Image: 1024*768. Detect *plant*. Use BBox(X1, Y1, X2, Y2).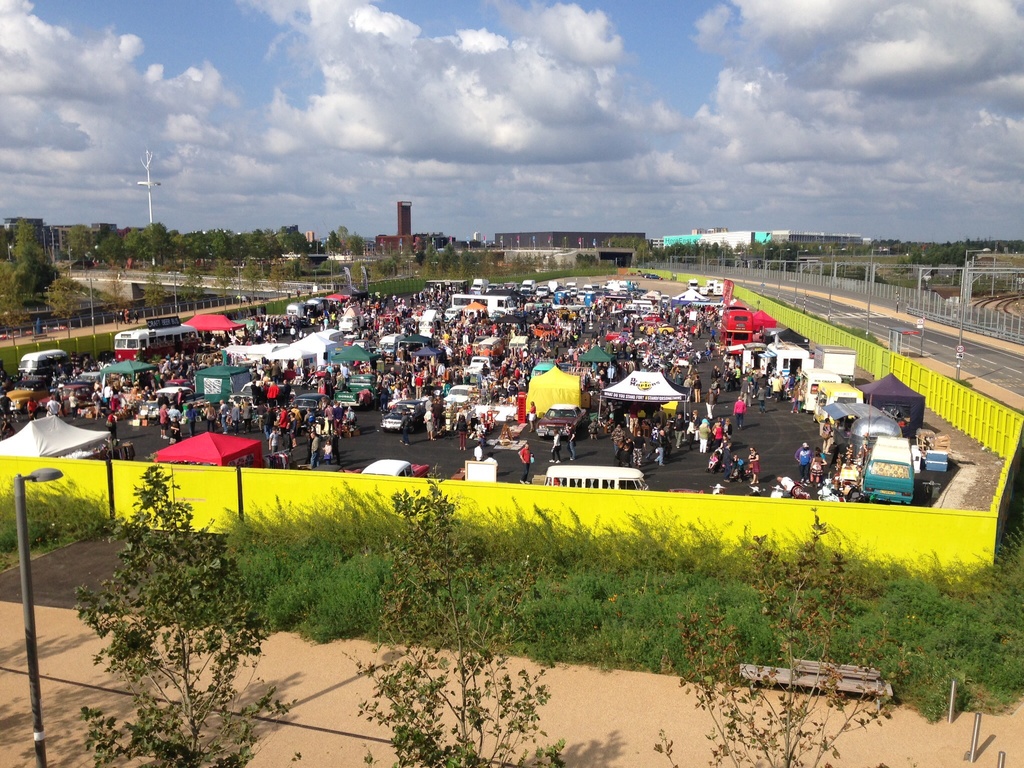
BBox(0, 320, 131, 399).
